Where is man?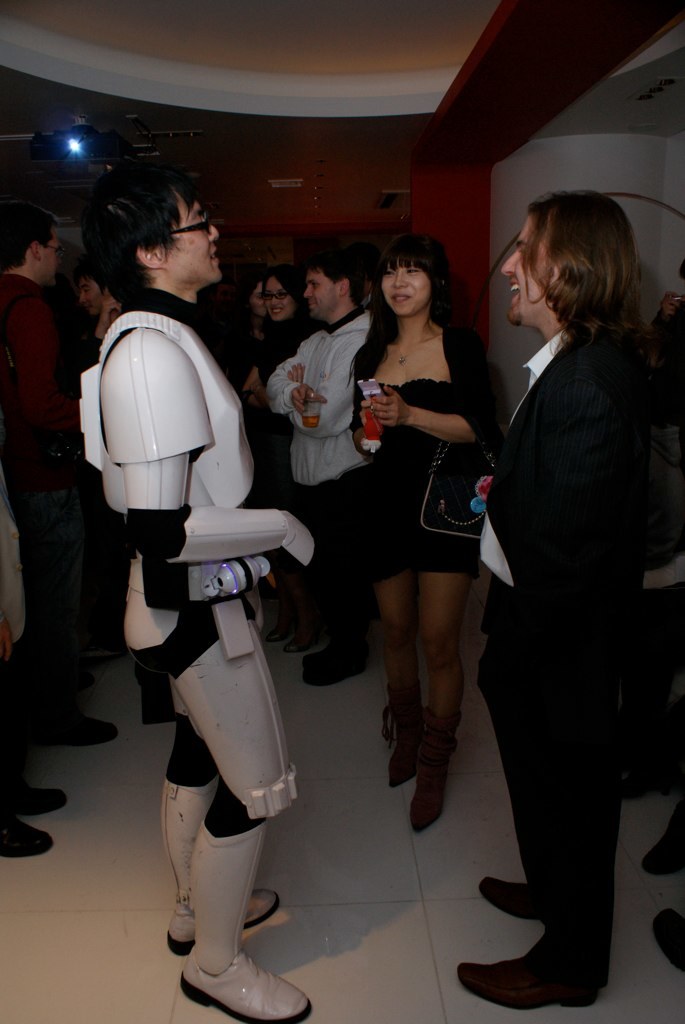
bbox(458, 156, 667, 994).
